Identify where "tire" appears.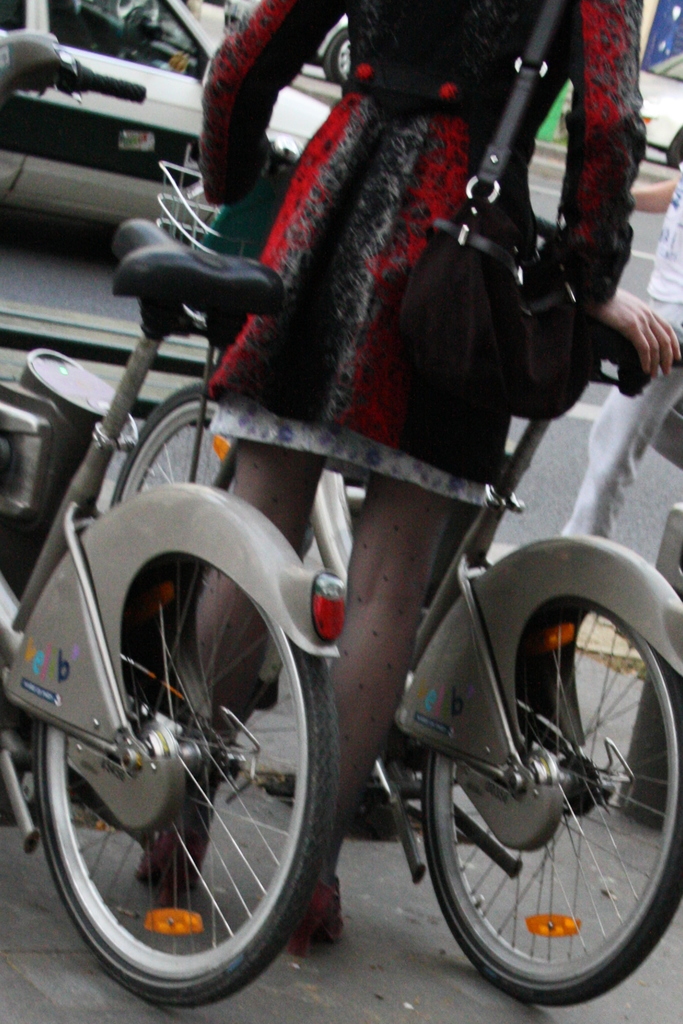
Appears at x1=419, y1=593, x2=682, y2=1004.
